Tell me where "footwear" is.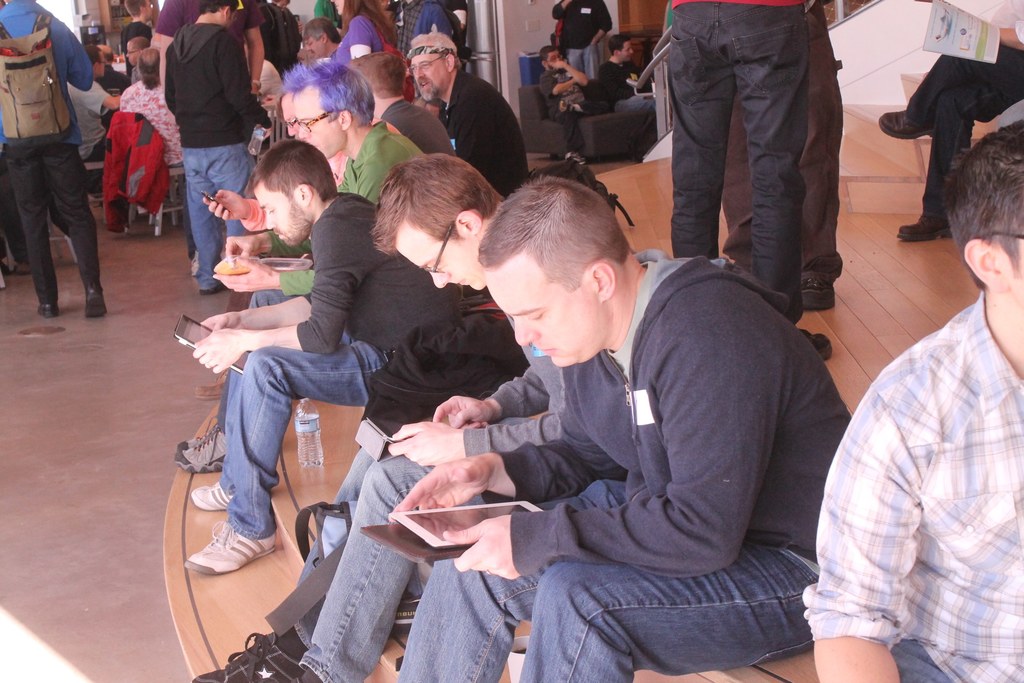
"footwear" is at [176, 431, 234, 472].
